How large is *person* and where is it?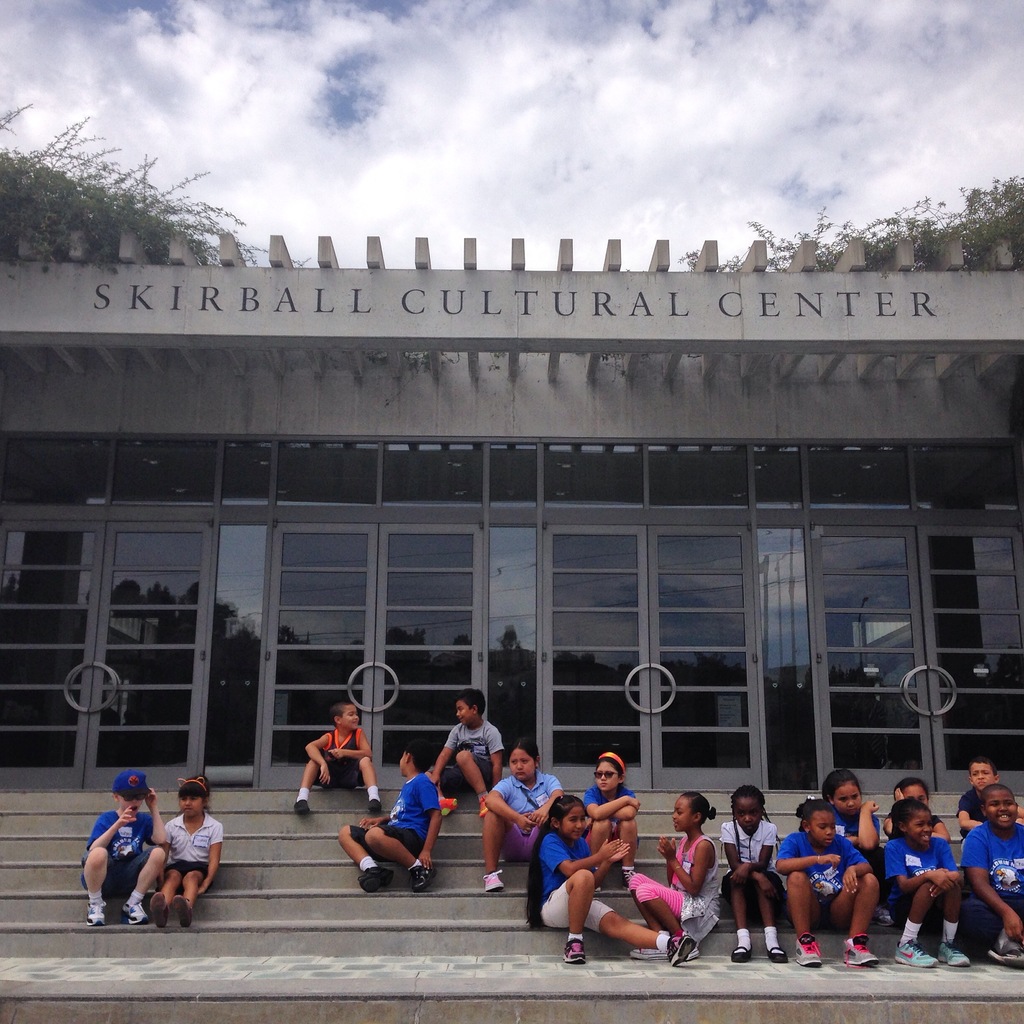
Bounding box: x1=769, y1=797, x2=879, y2=970.
